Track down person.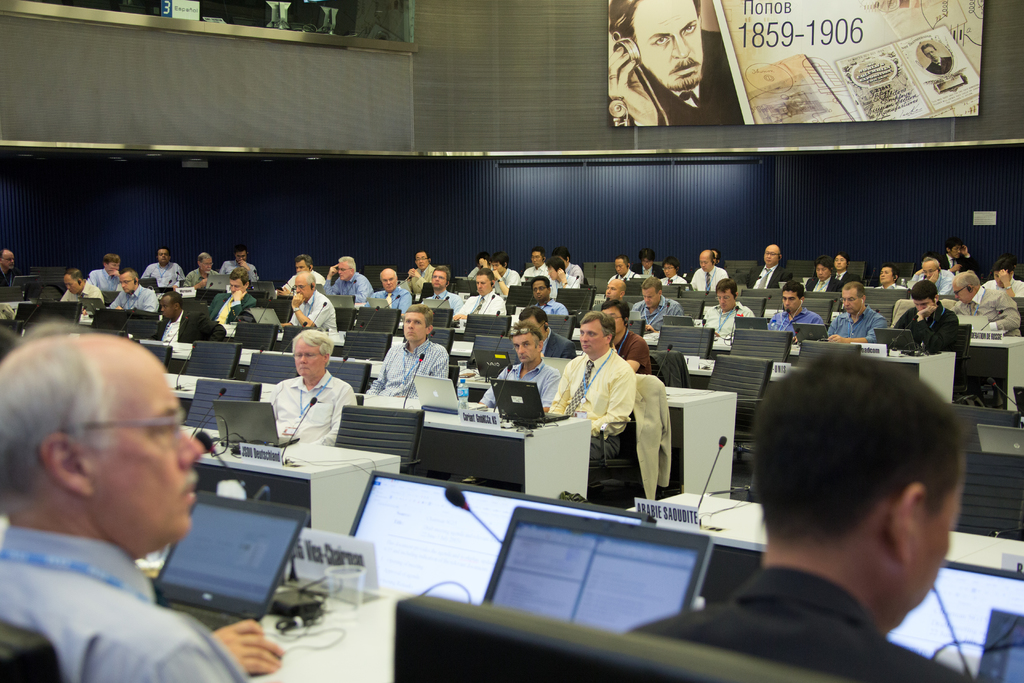
Tracked to {"x1": 60, "y1": 267, "x2": 101, "y2": 302}.
